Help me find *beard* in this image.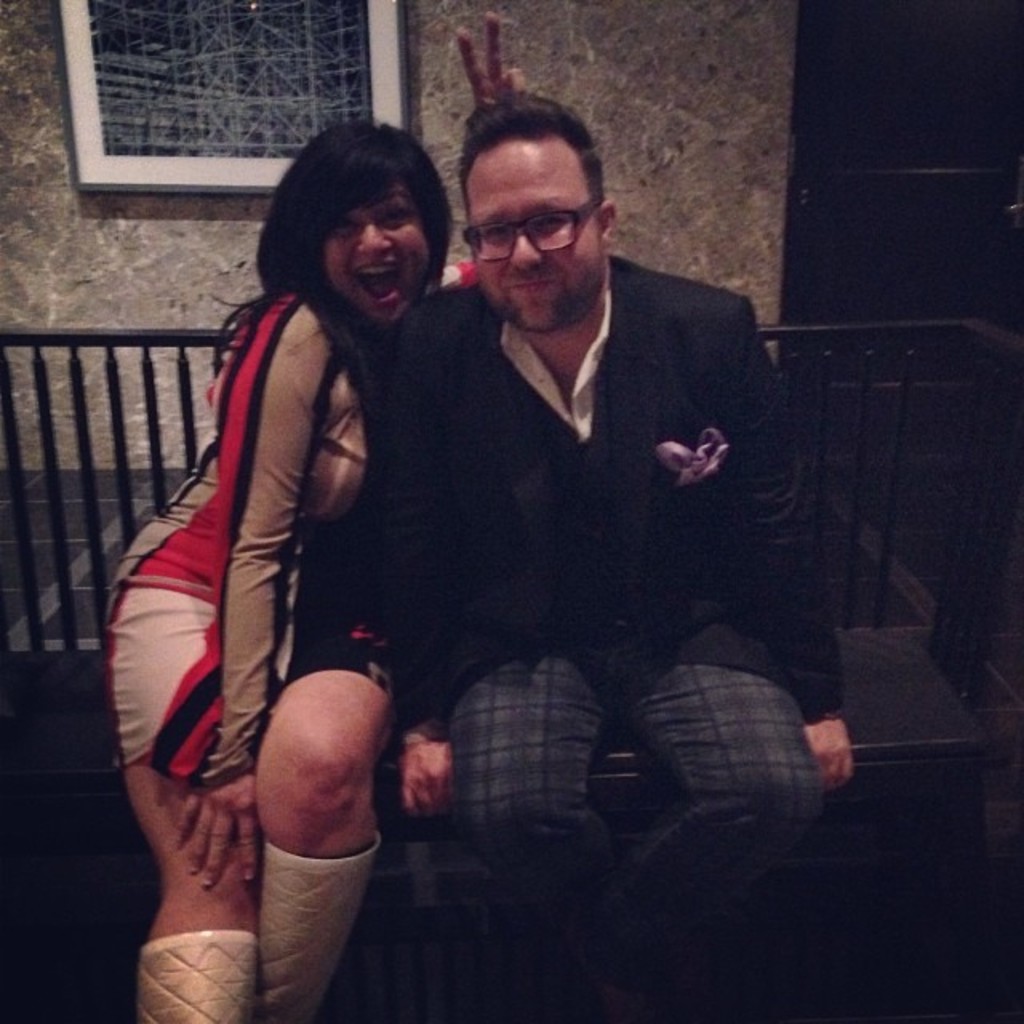
Found it: box(488, 266, 606, 326).
